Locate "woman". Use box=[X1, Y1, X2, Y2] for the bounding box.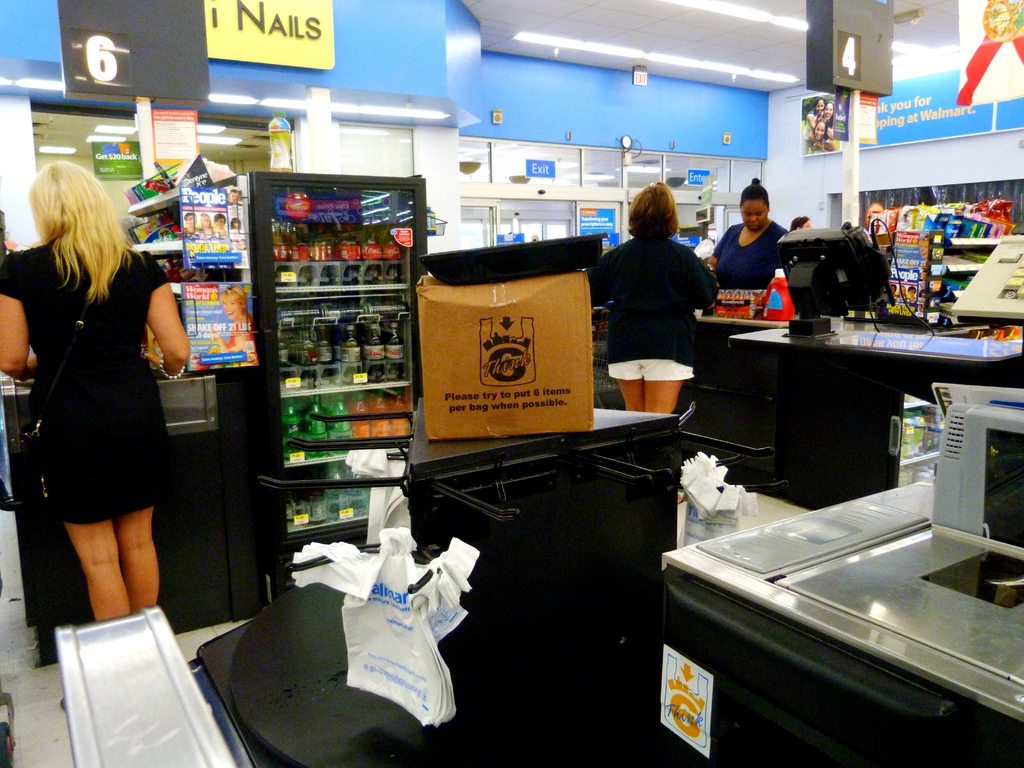
box=[918, 289, 925, 298].
